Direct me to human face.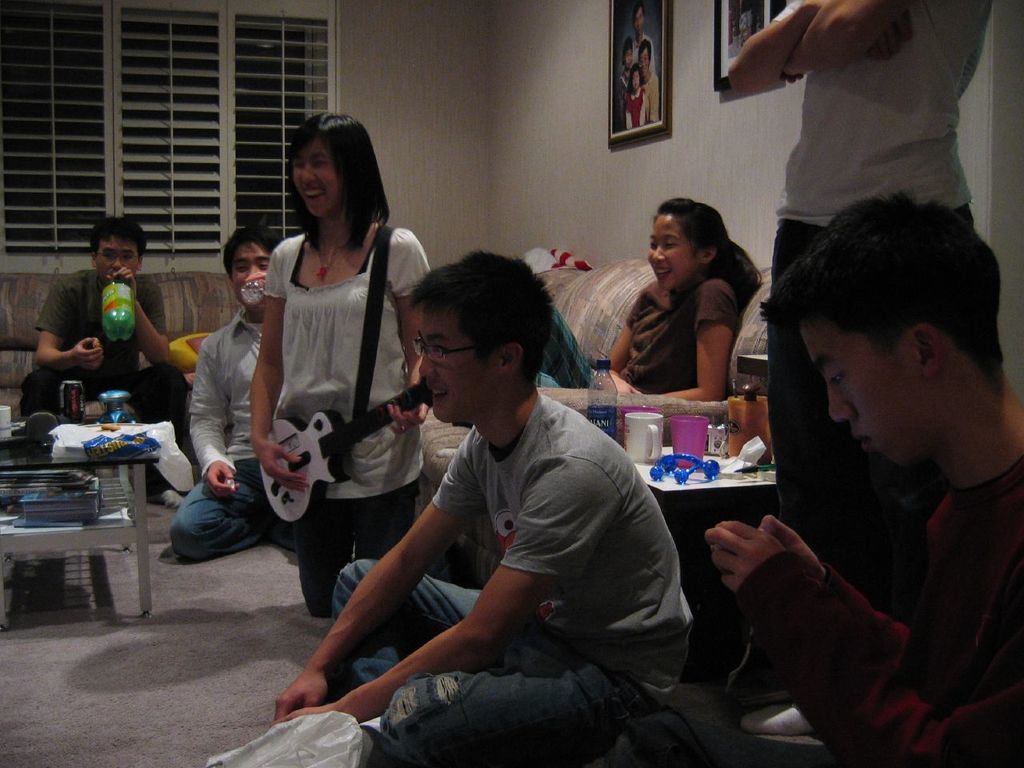
Direction: Rect(237, 239, 273, 309).
